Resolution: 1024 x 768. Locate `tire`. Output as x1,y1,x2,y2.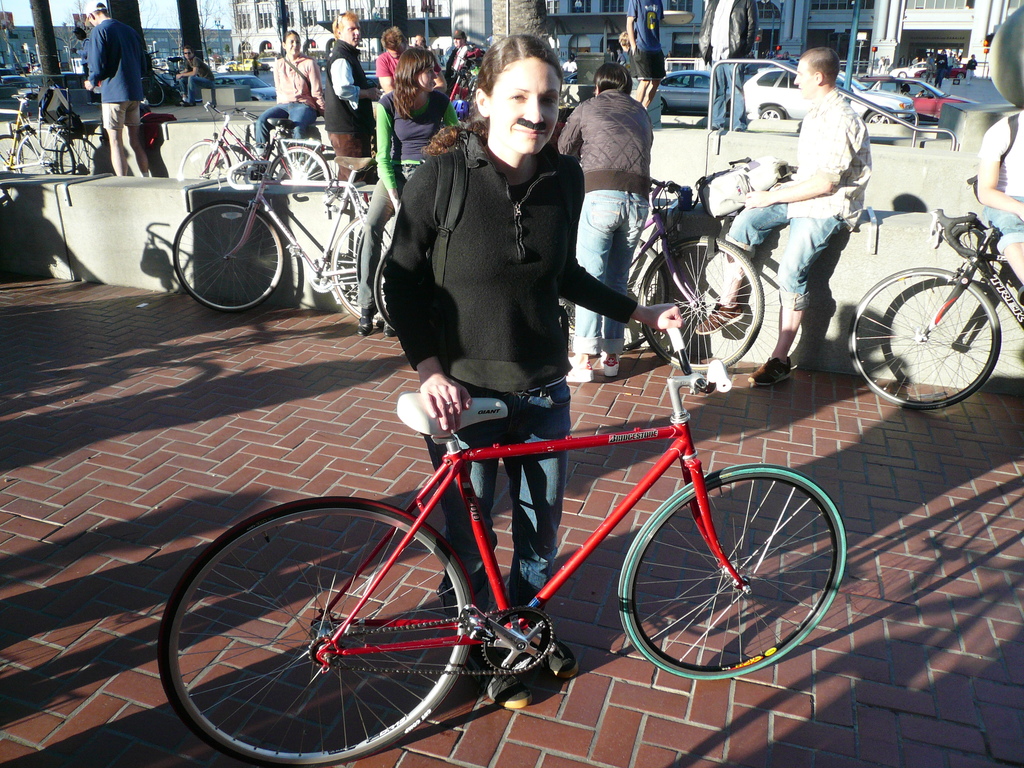
173,200,282,311.
